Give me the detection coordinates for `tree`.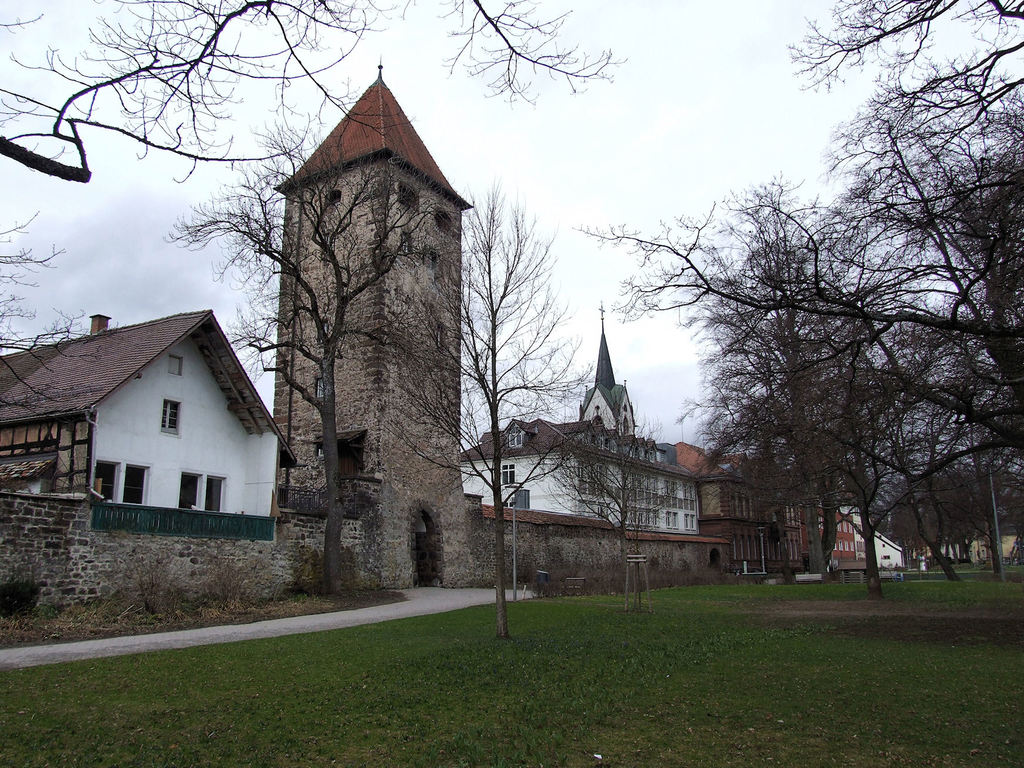
select_region(0, 0, 634, 183).
